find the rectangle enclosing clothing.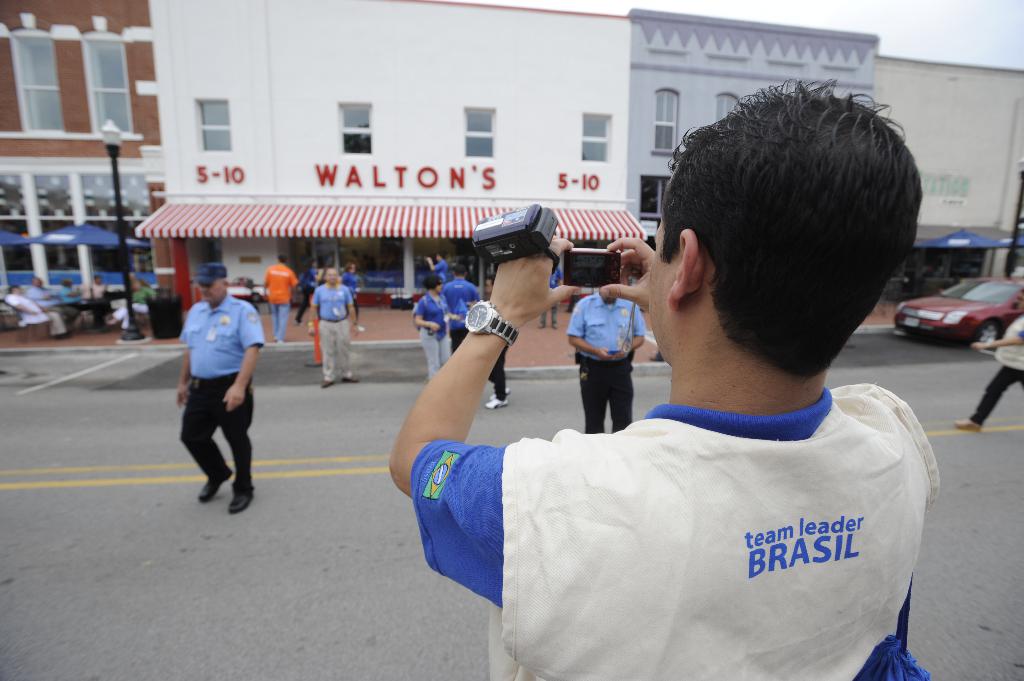
109:285:147:330.
